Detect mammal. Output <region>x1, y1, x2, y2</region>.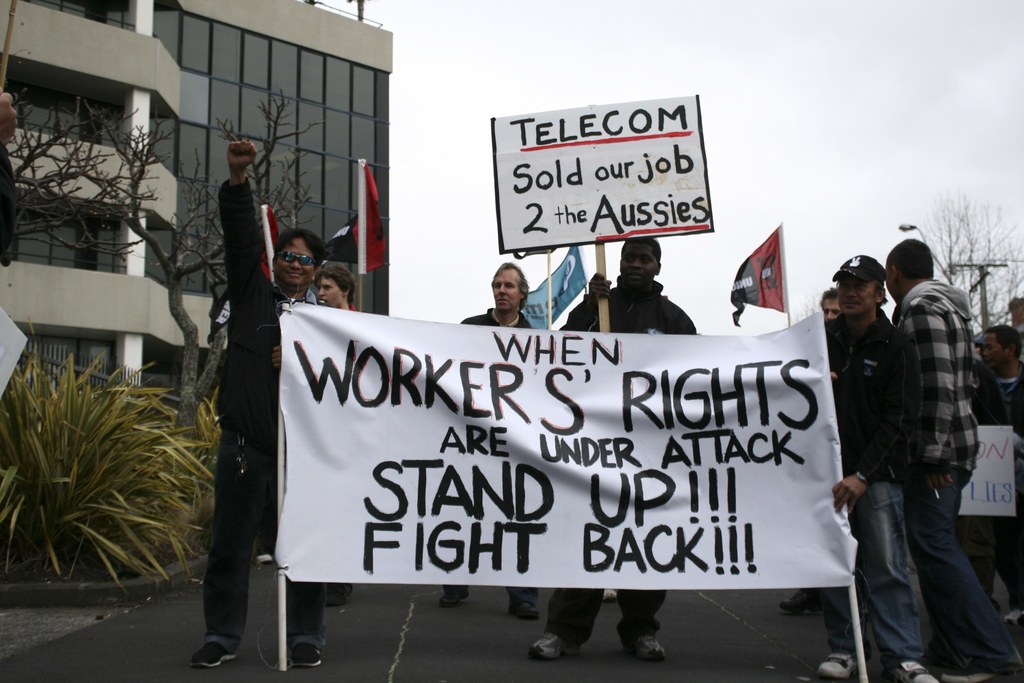
<region>530, 236, 698, 662</region>.
